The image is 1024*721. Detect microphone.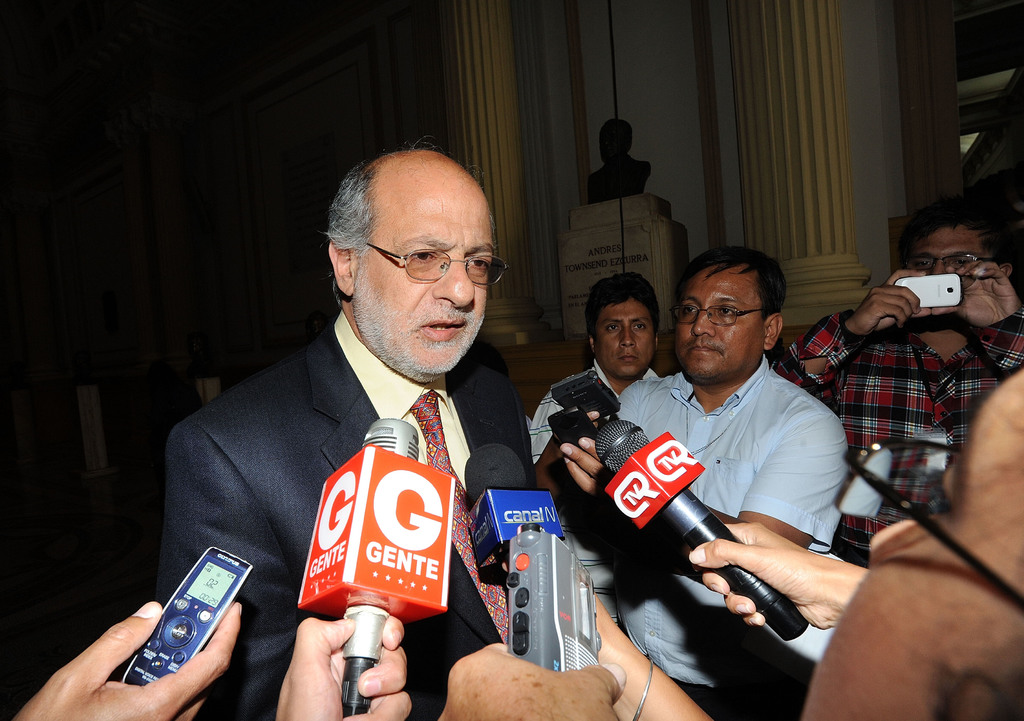
Detection: crop(294, 416, 458, 720).
